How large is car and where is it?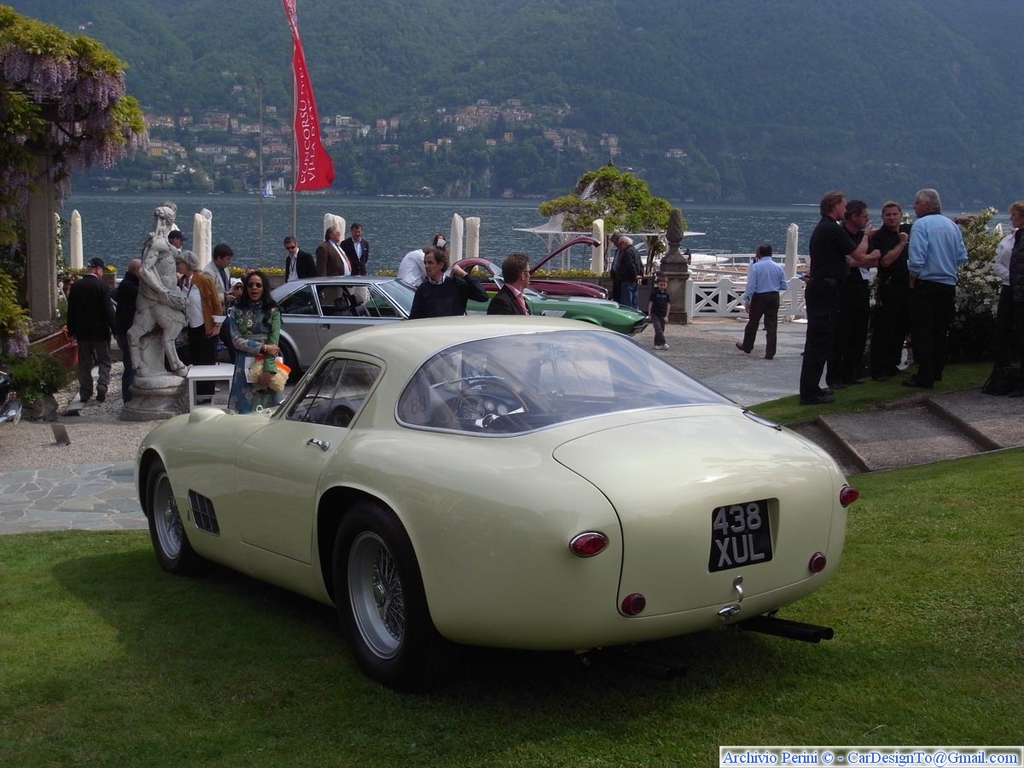
Bounding box: <box>465,279,649,340</box>.
